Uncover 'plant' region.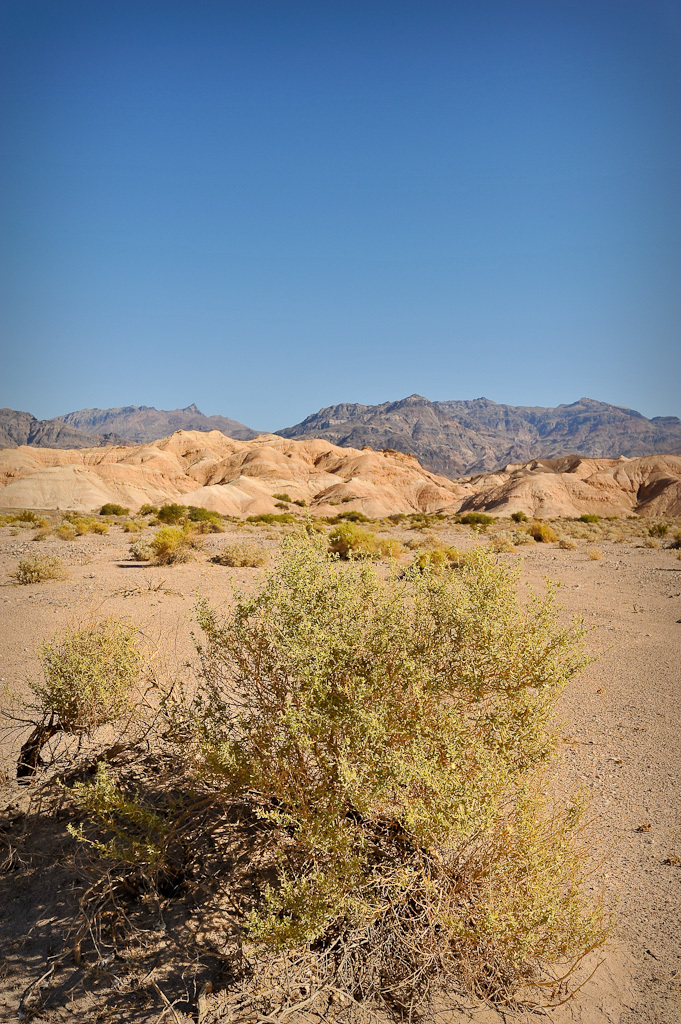
Uncovered: x1=58, y1=533, x2=625, y2=1001.
